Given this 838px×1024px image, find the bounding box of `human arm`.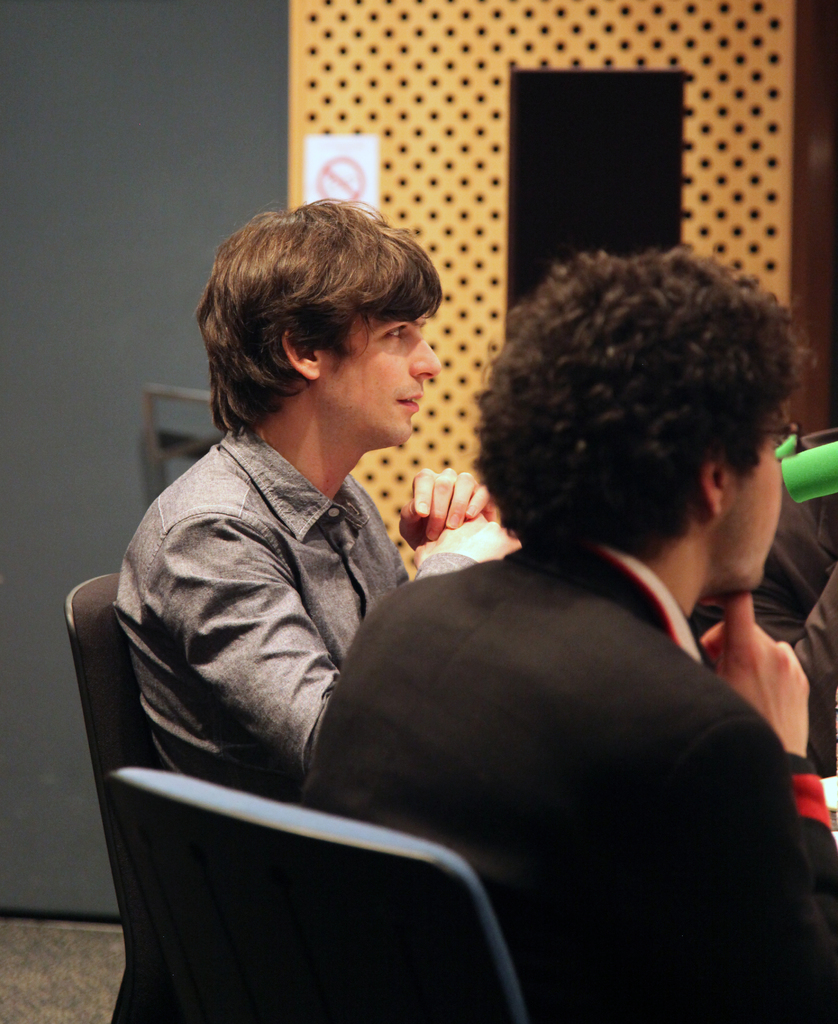
636, 580, 837, 1018.
